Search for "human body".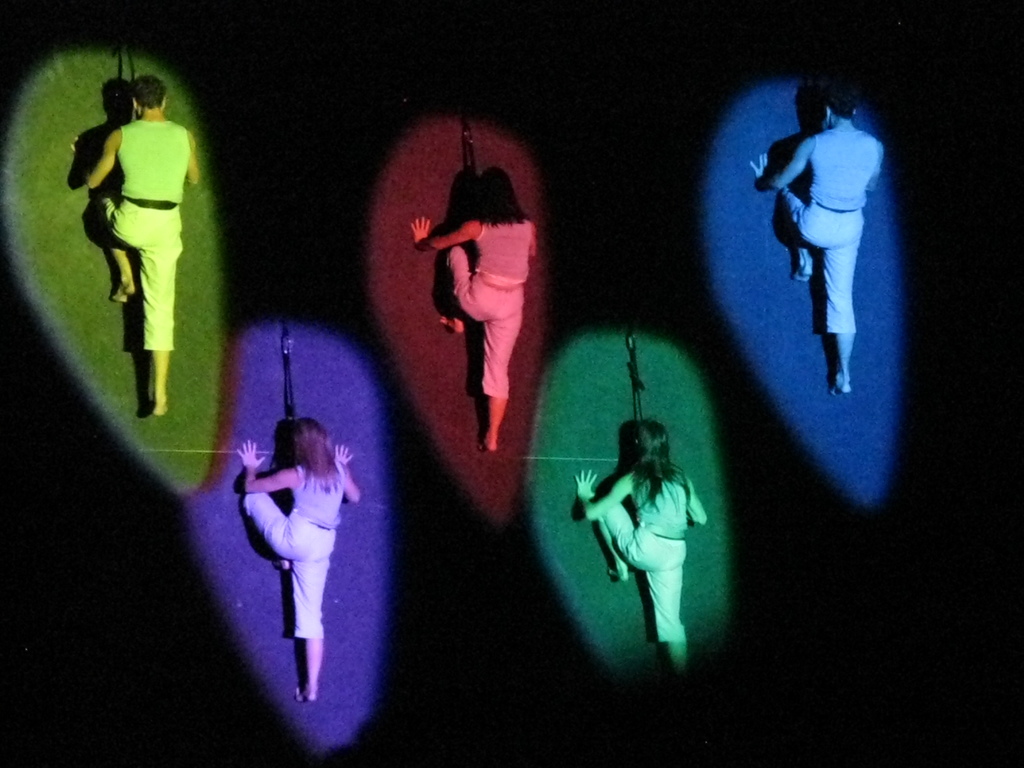
Found at (752, 88, 884, 395).
